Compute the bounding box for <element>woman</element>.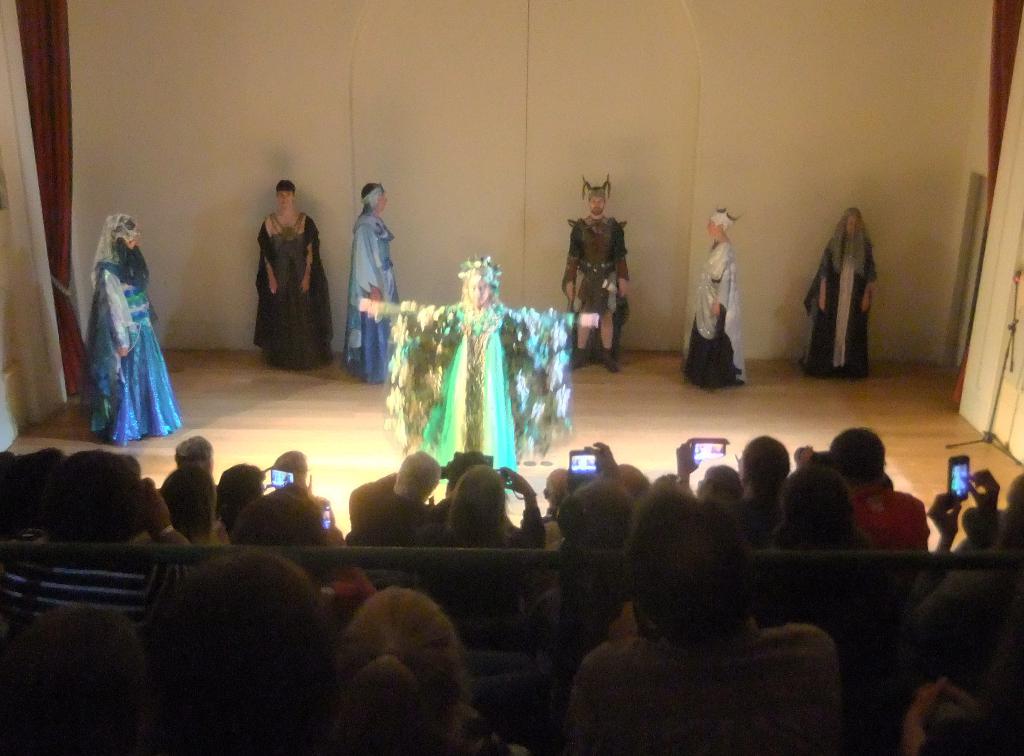
pyautogui.locateOnScreen(84, 207, 172, 447).
